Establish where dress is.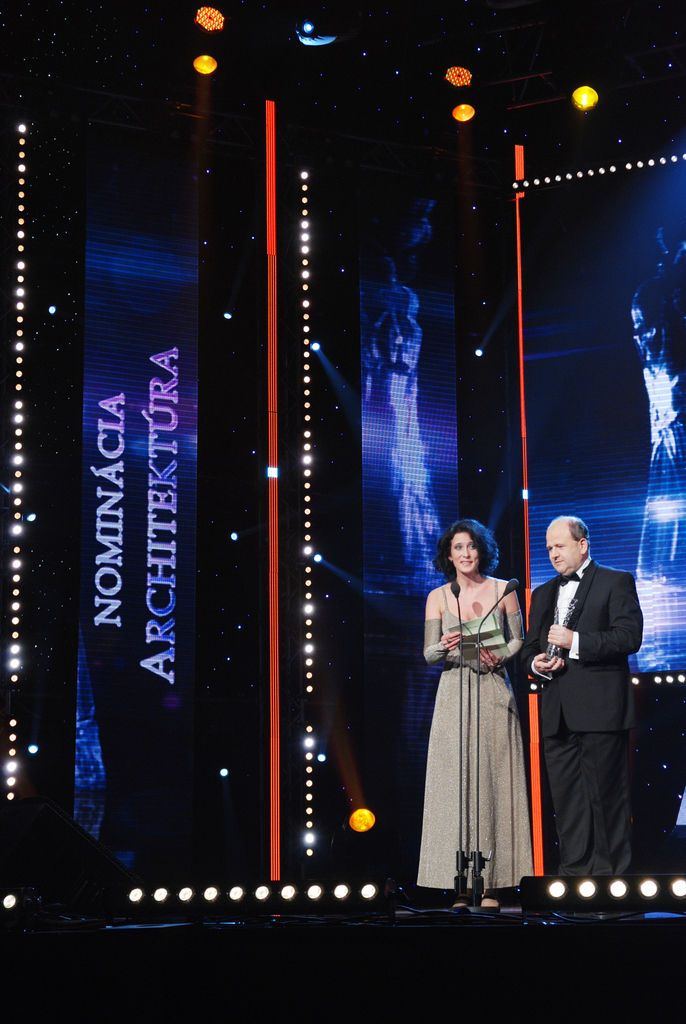
Established at left=416, top=575, right=524, bottom=892.
